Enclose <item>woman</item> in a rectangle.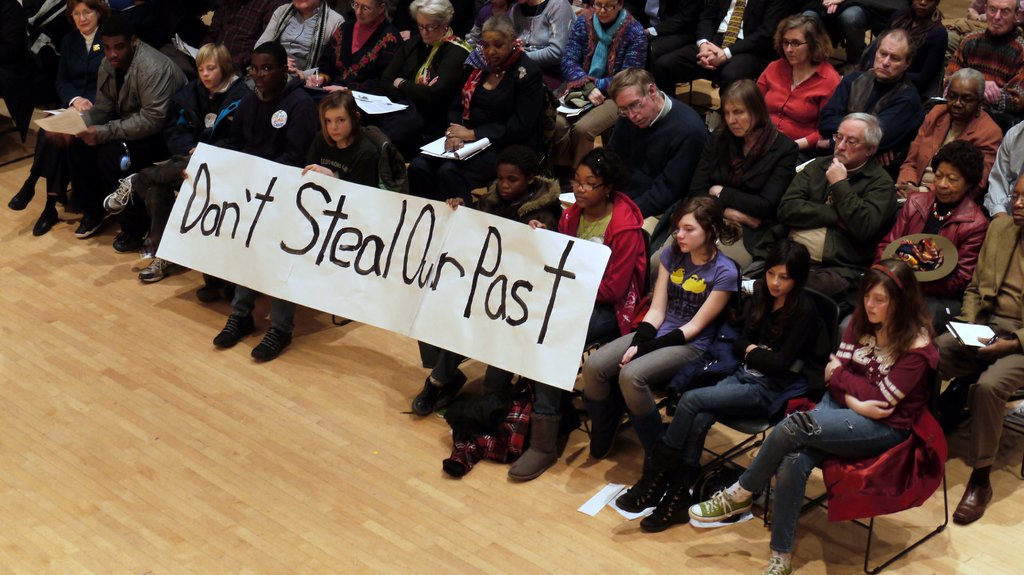
Rect(689, 260, 937, 574).
